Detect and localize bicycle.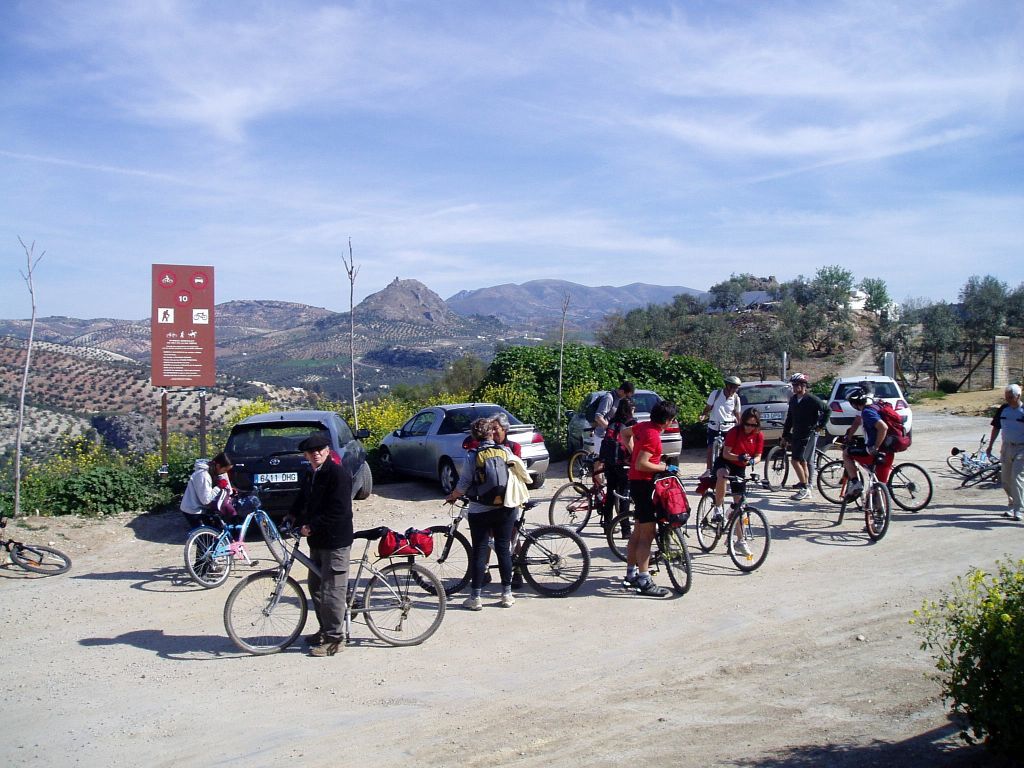
Localized at pyautogui.locateOnScreen(183, 483, 285, 592).
